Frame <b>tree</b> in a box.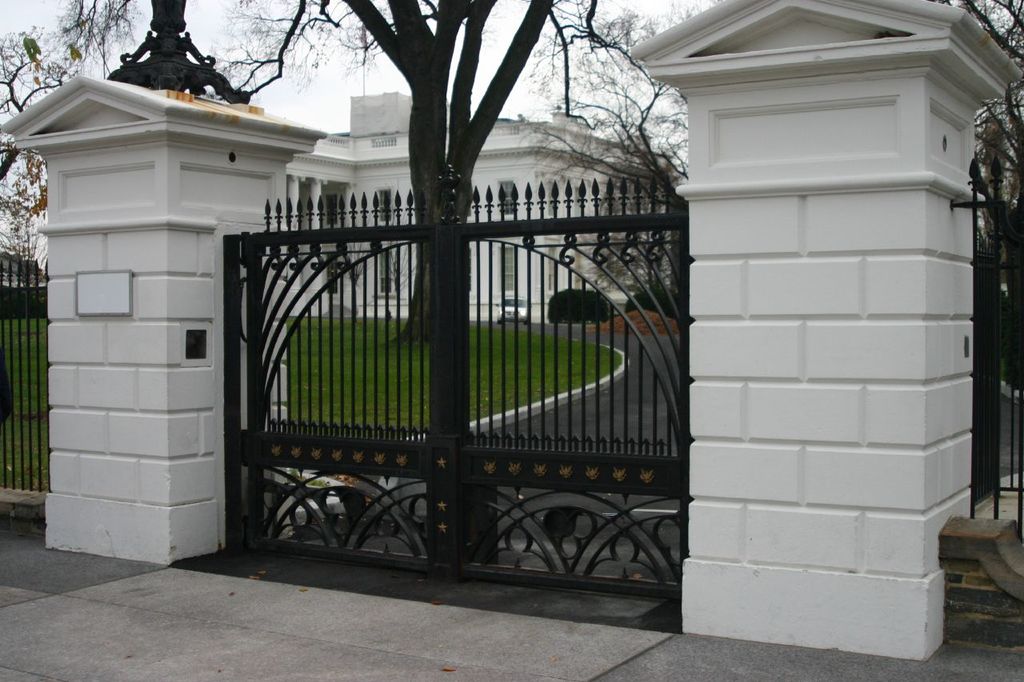
bbox=[323, 0, 556, 556].
